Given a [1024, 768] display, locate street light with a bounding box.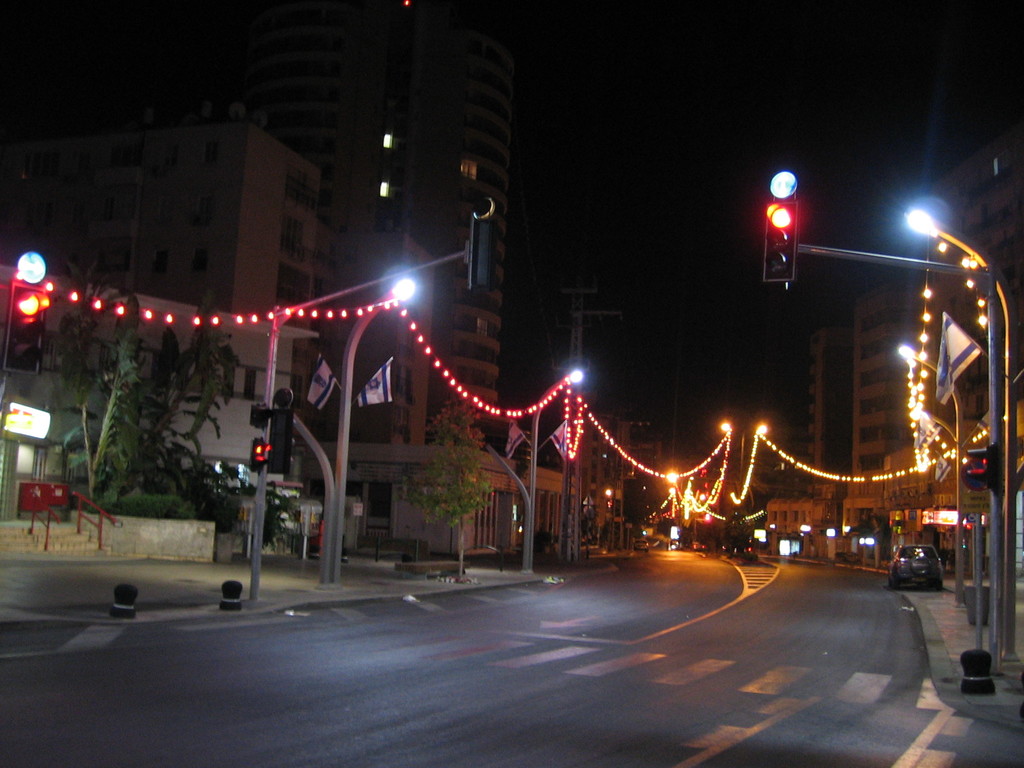
Located: (889,344,962,612).
